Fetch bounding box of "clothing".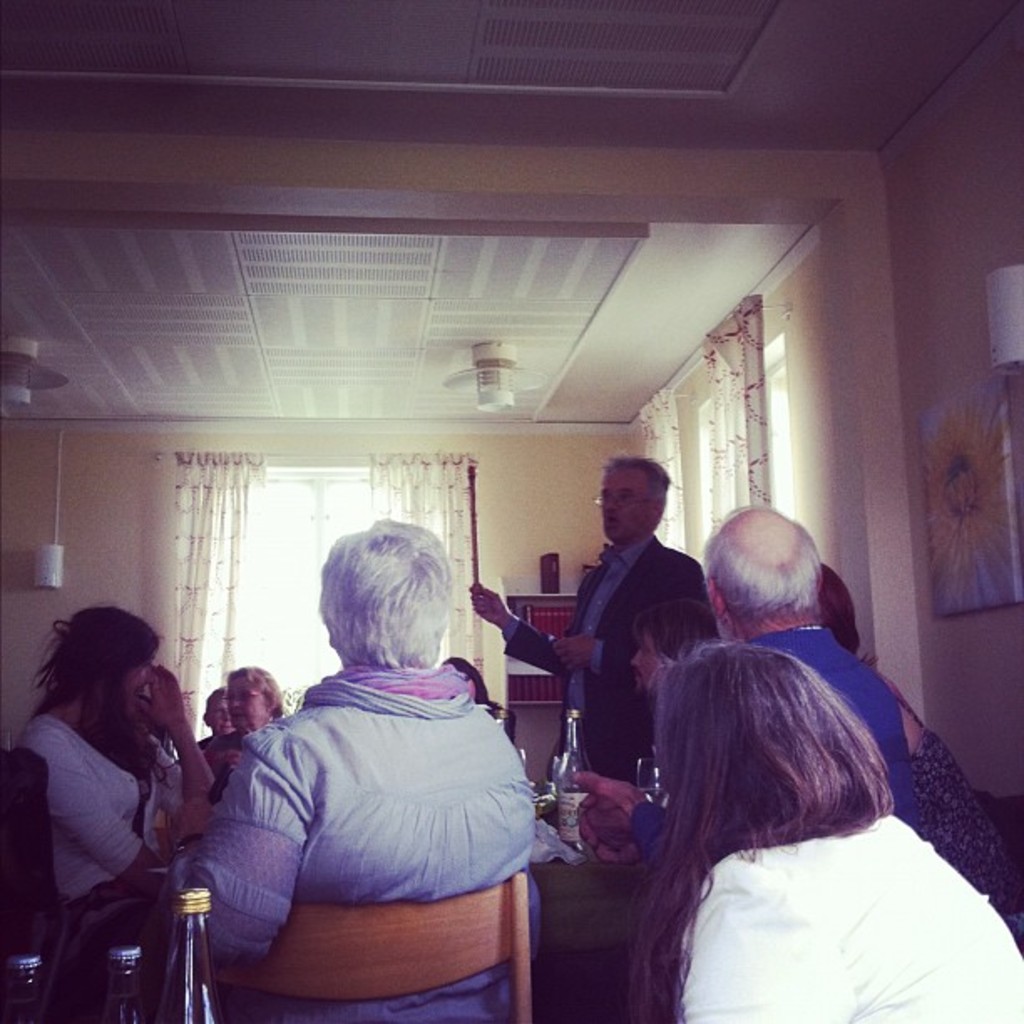
Bbox: crop(171, 671, 577, 1022).
